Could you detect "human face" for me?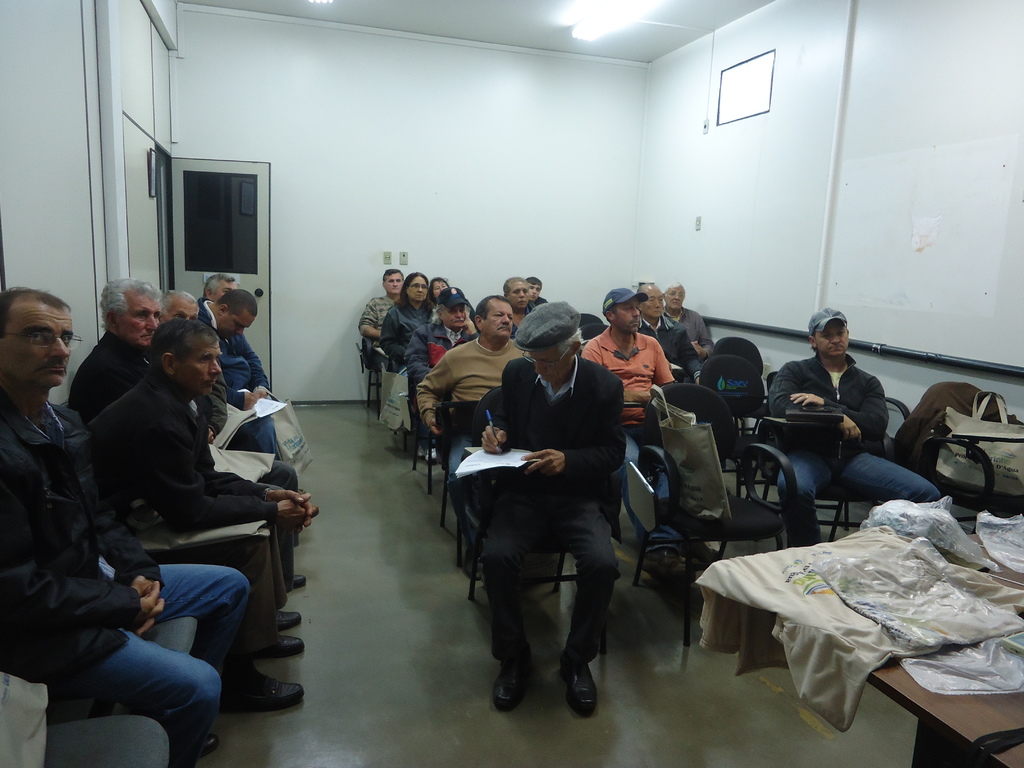
Detection result: locate(412, 277, 428, 302).
